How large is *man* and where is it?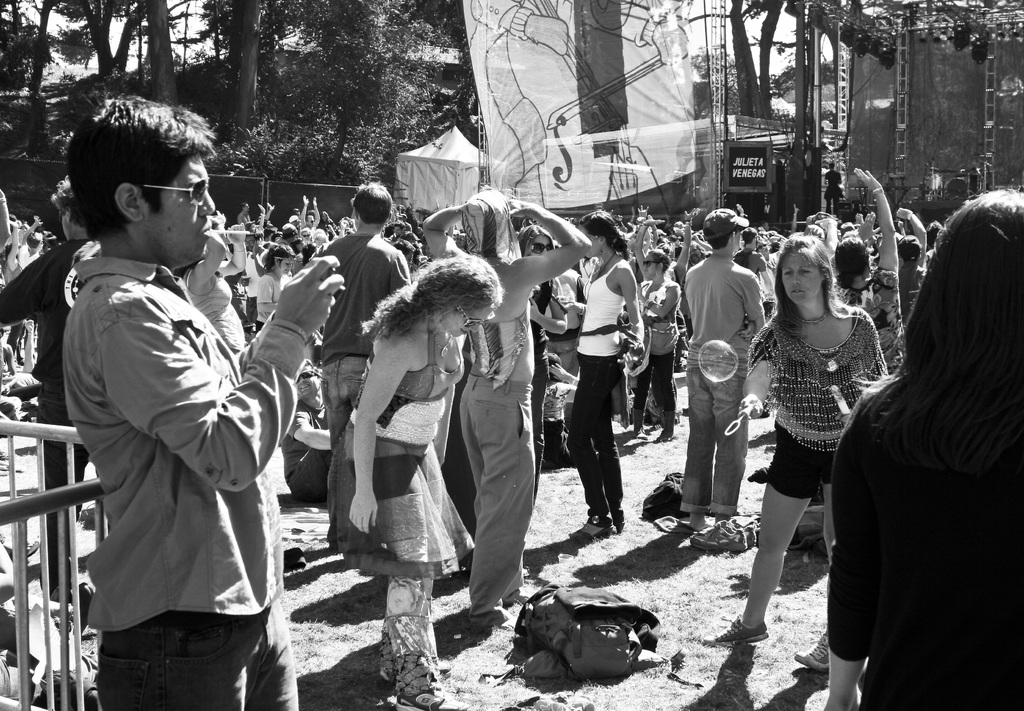
Bounding box: pyautogui.locateOnScreen(310, 174, 418, 534).
